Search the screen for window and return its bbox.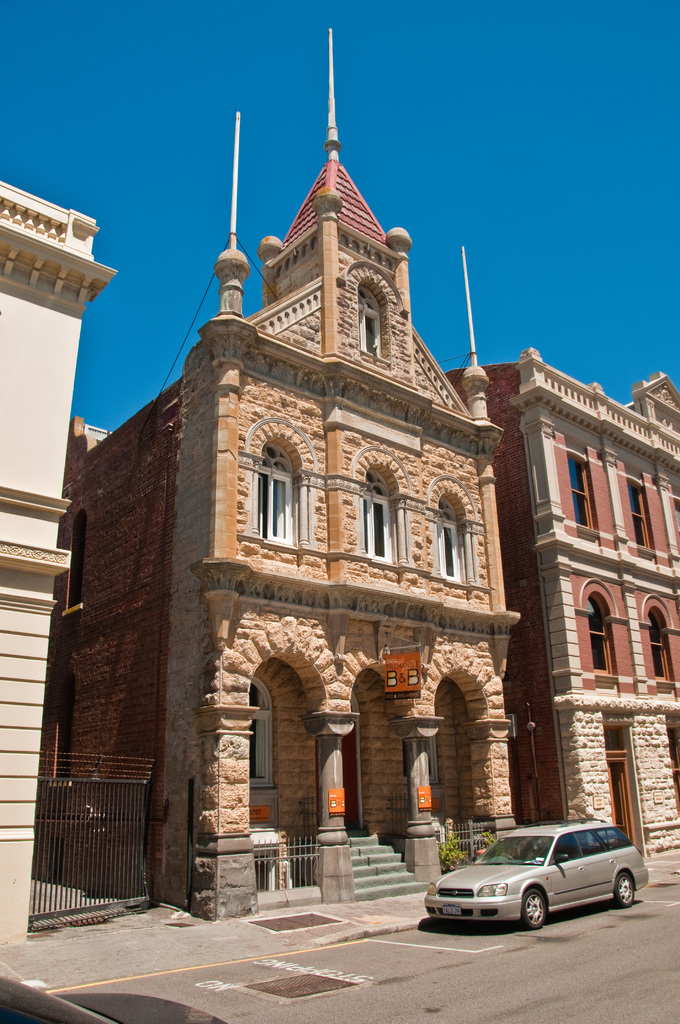
Found: left=630, top=488, right=649, bottom=554.
